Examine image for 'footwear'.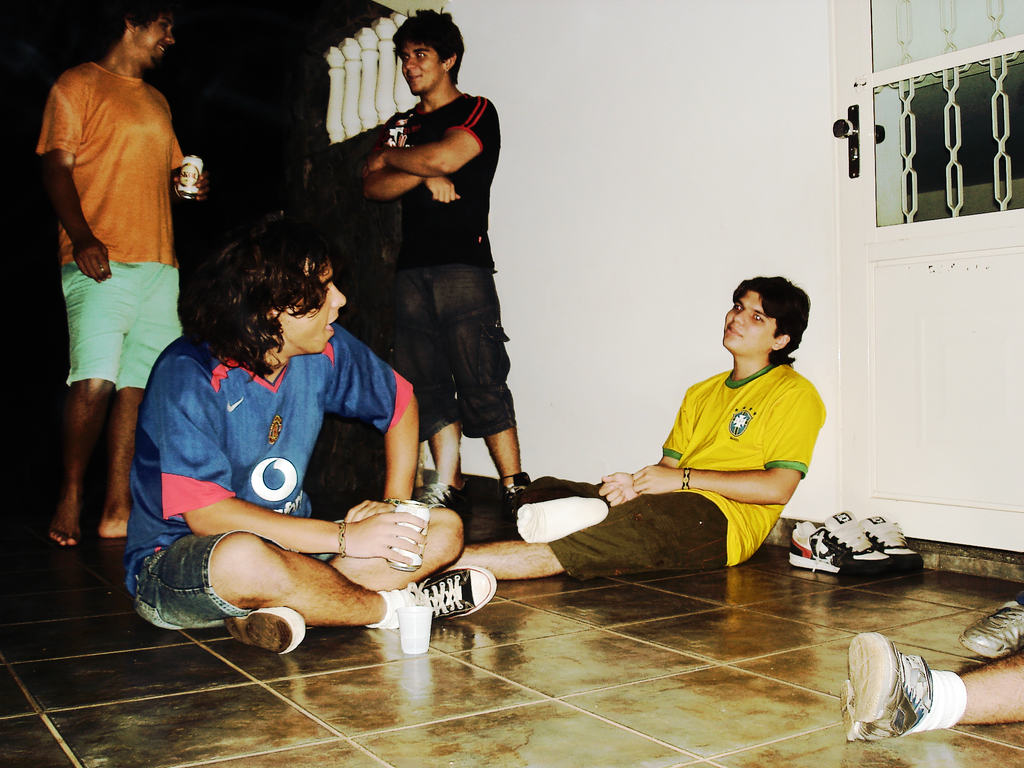
Examination result: x1=495 y1=474 x2=531 y2=516.
